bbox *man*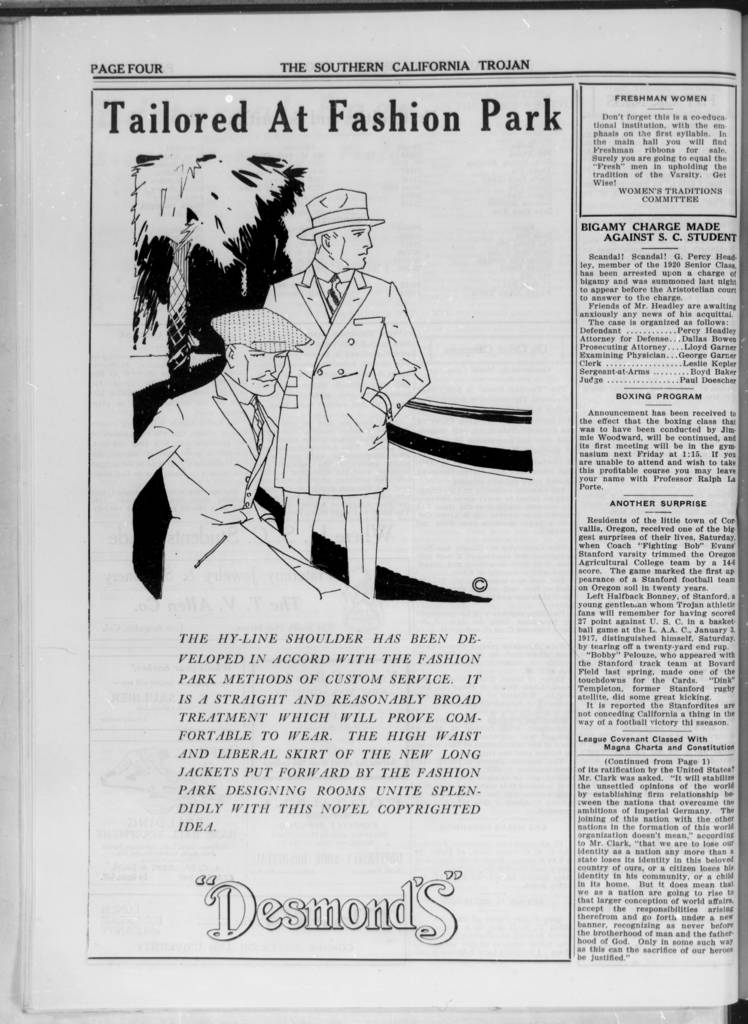
[254,184,419,586]
